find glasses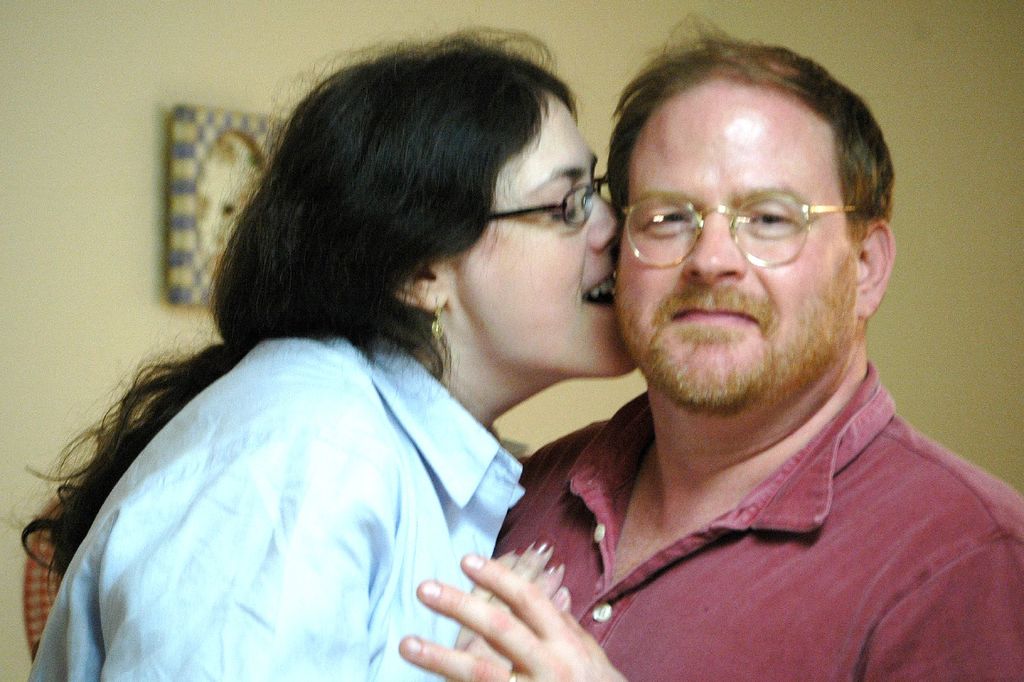
615 188 867 273
